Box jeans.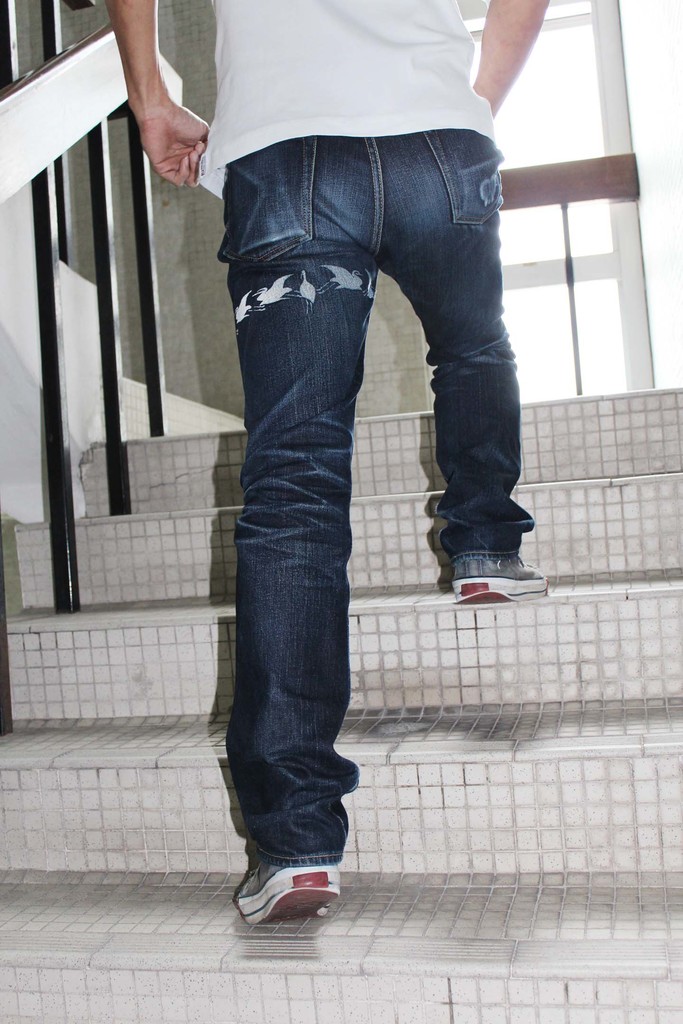
rect(222, 127, 534, 863).
